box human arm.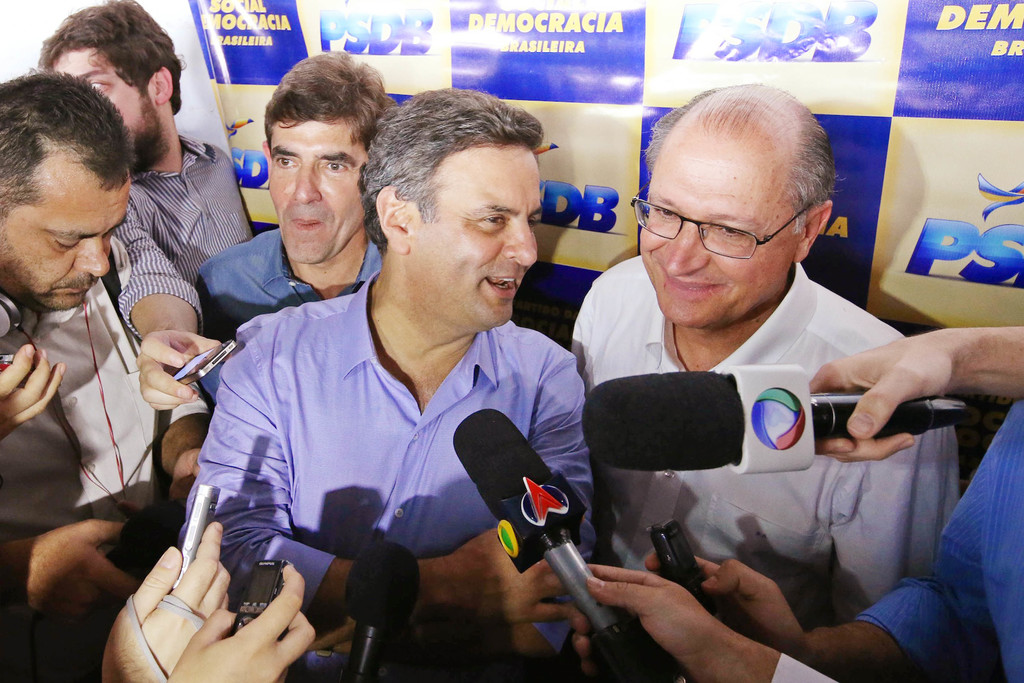
(102,522,232,682).
